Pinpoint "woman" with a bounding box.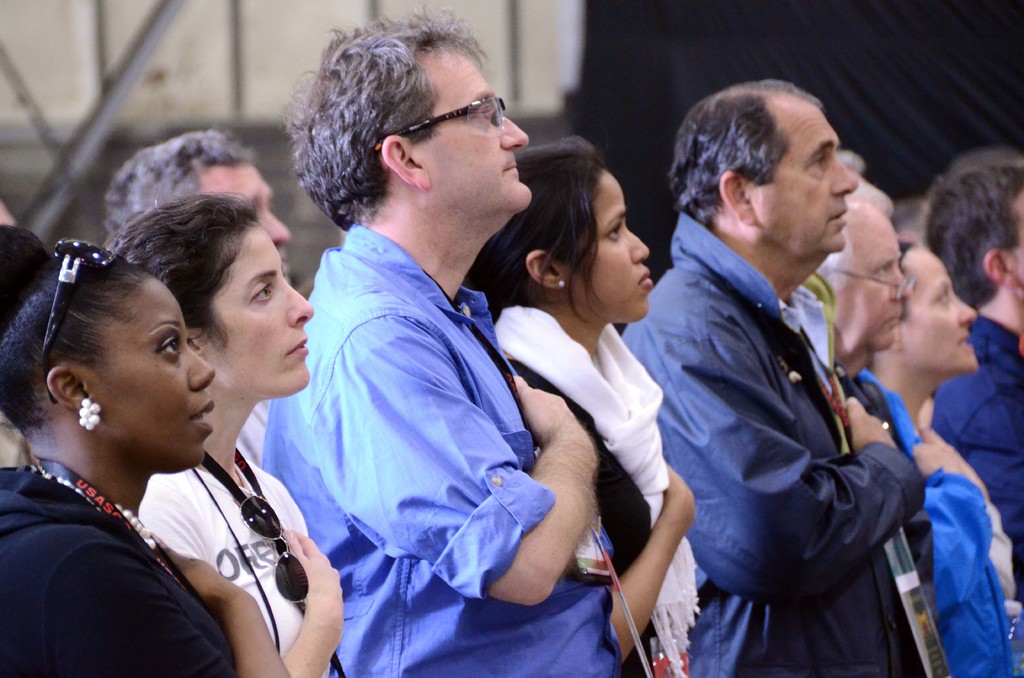
detection(104, 190, 347, 677).
